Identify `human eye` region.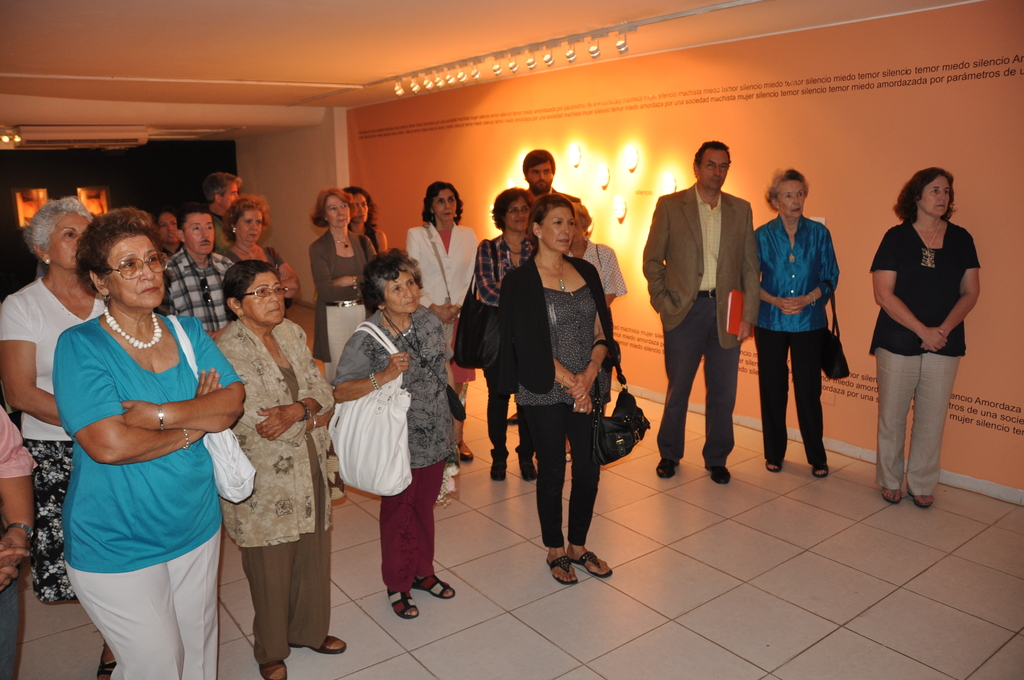
Region: 61,230,75,240.
